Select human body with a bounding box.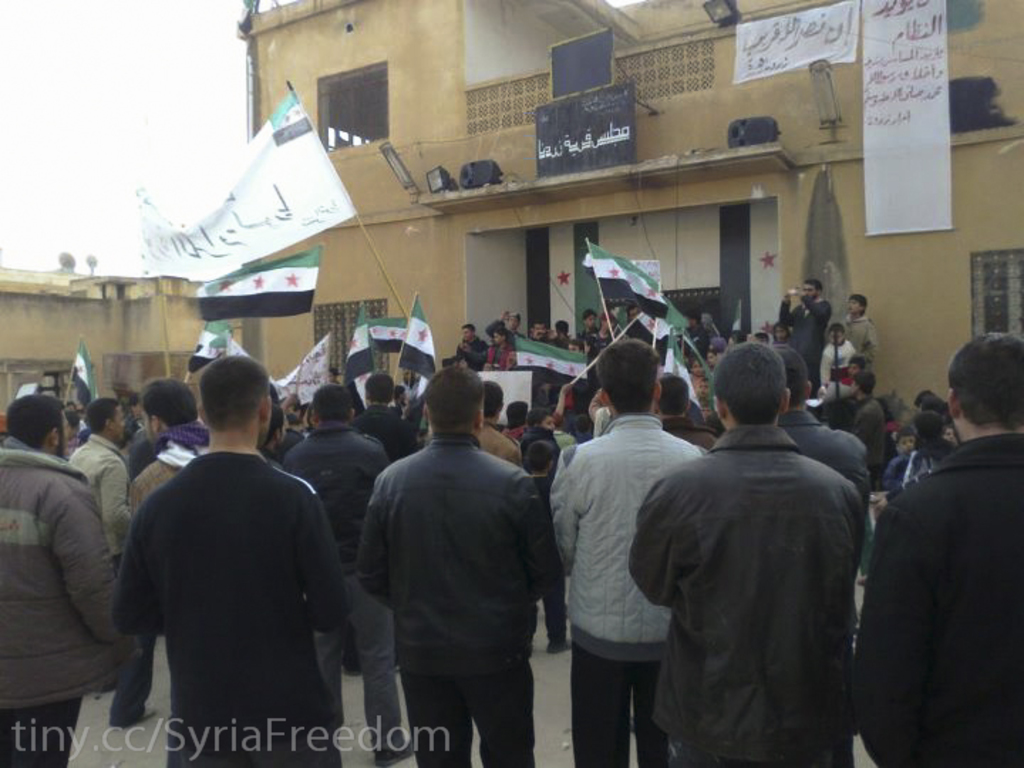
select_region(356, 351, 569, 765).
